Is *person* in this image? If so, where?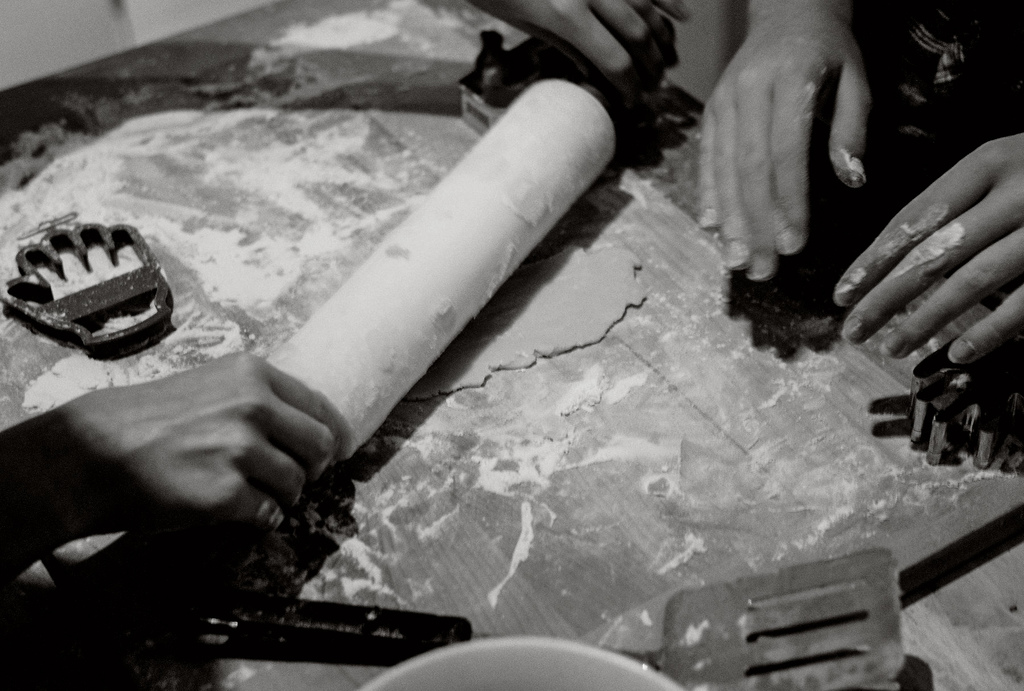
Yes, at 0,353,350,603.
